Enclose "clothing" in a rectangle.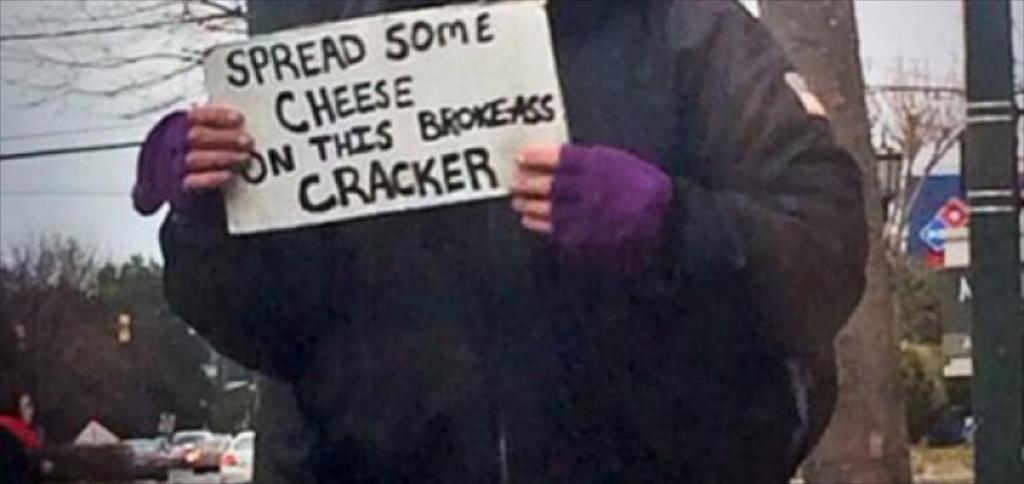
[141, 0, 899, 480].
